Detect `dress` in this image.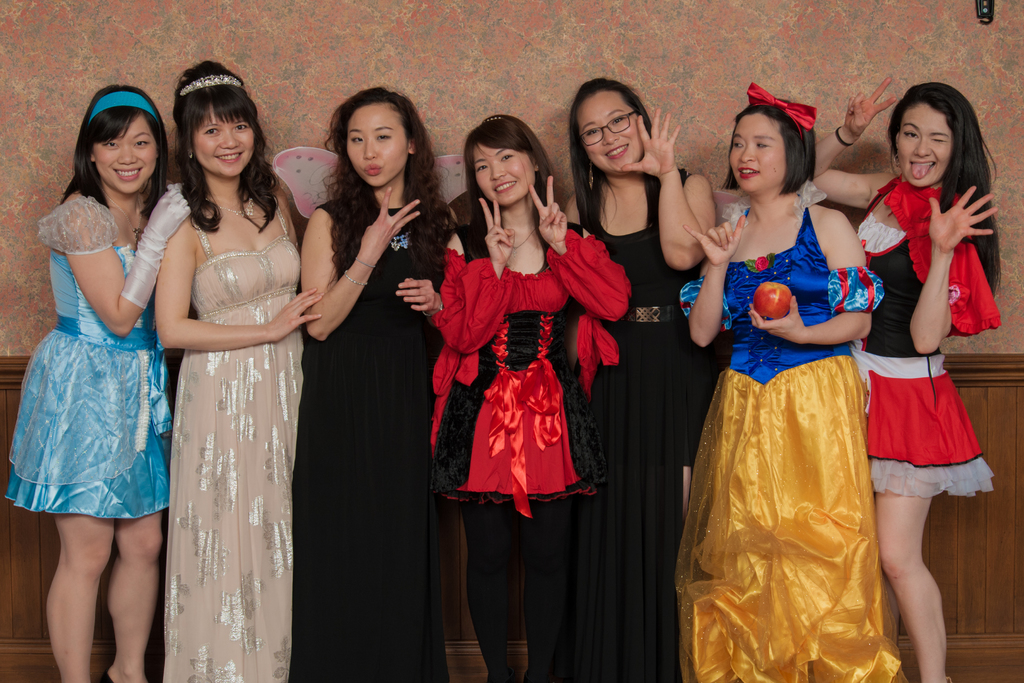
Detection: pyautogui.locateOnScreen(172, 204, 304, 682).
